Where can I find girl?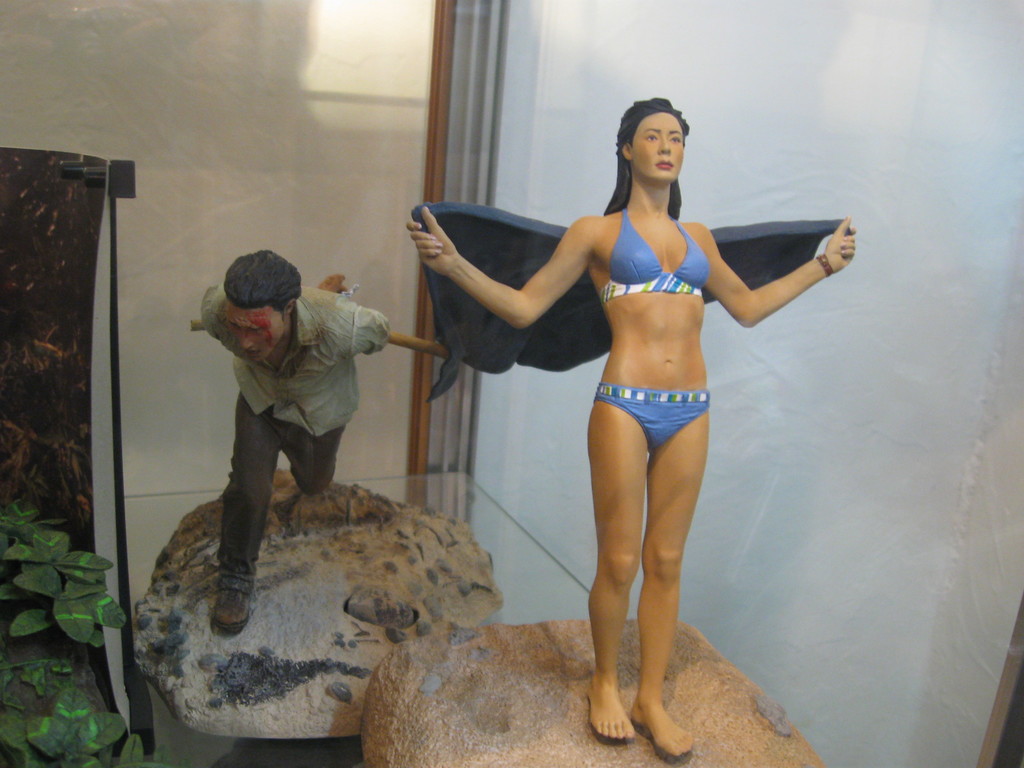
You can find it at x1=407, y1=94, x2=858, y2=759.
